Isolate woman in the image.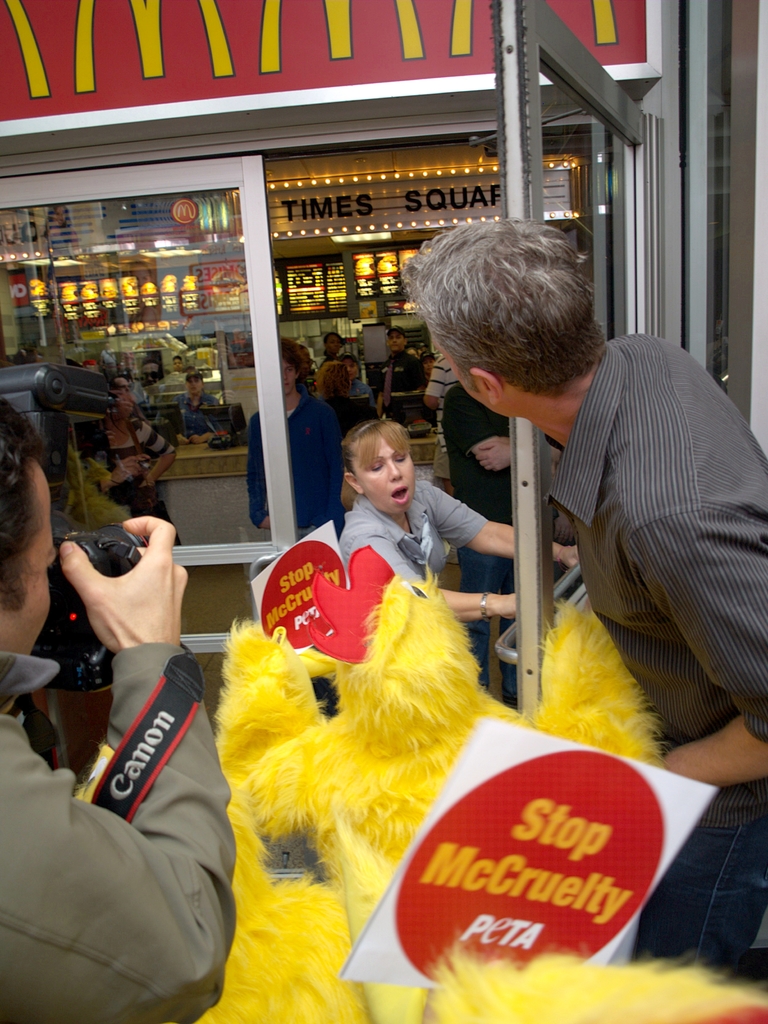
Isolated region: pyautogui.locateOnScreen(338, 417, 575, 630).
